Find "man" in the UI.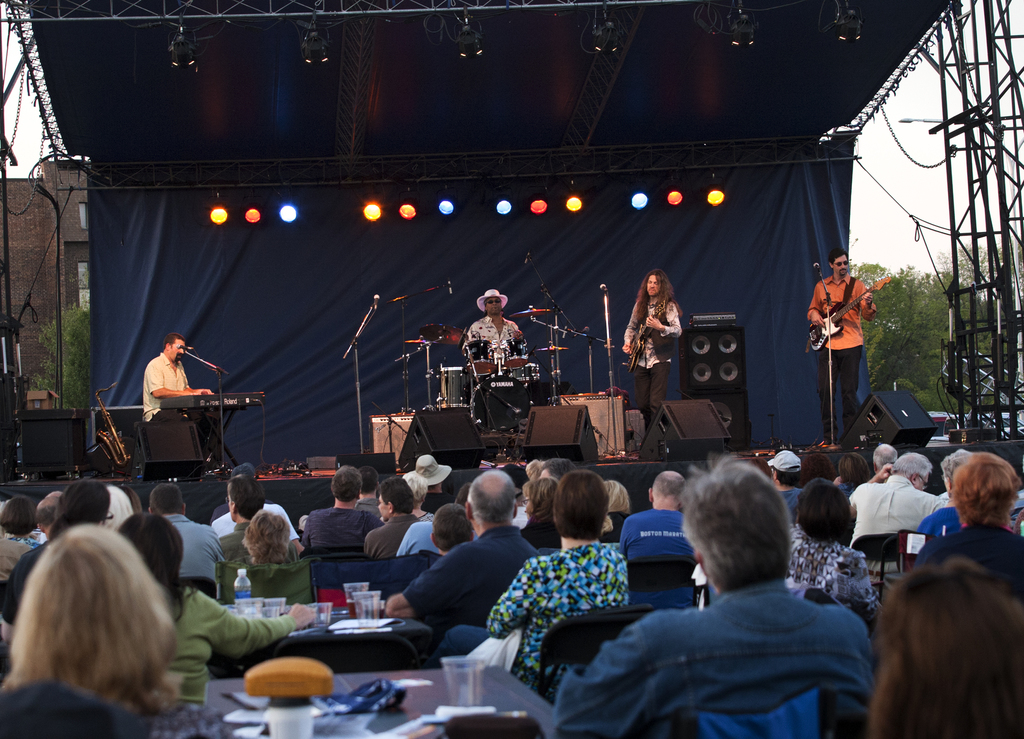
UI element at locate(459, 288, 522, 347).
